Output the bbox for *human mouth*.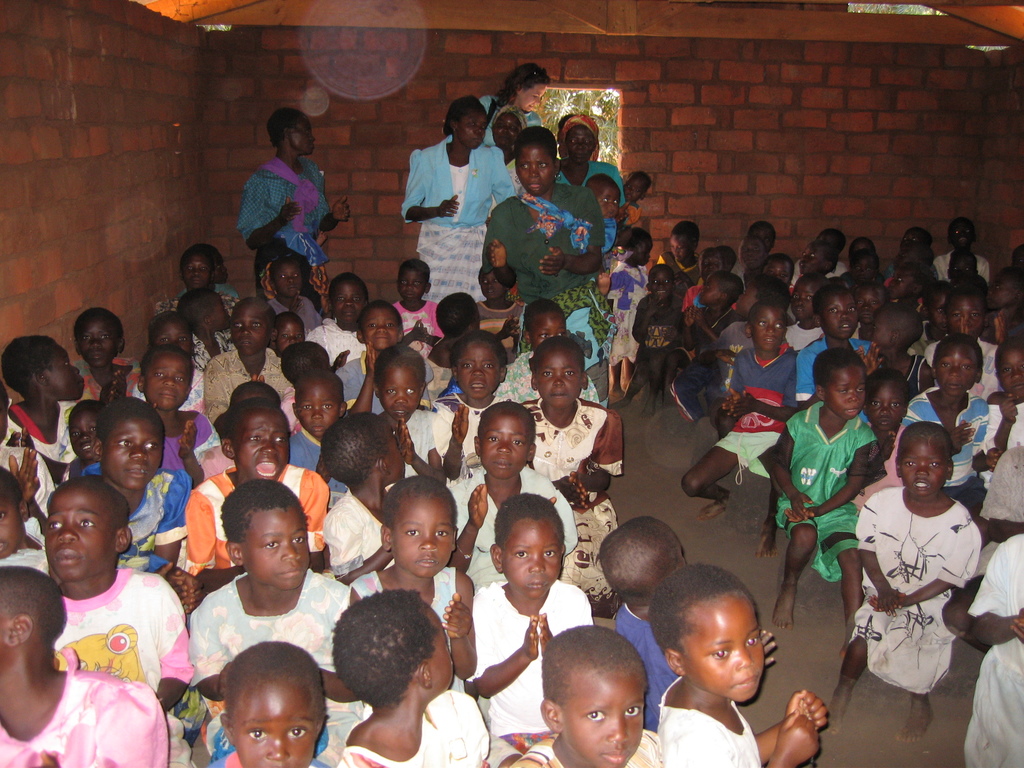
[524,572,551,598].
